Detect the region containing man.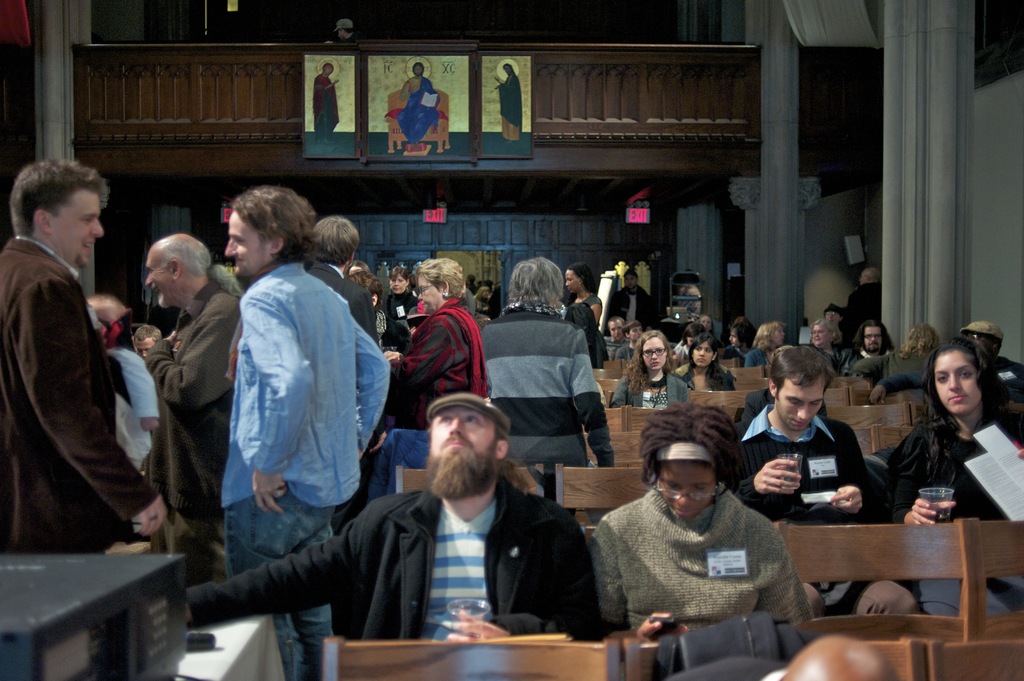
[144,234,242,581].
